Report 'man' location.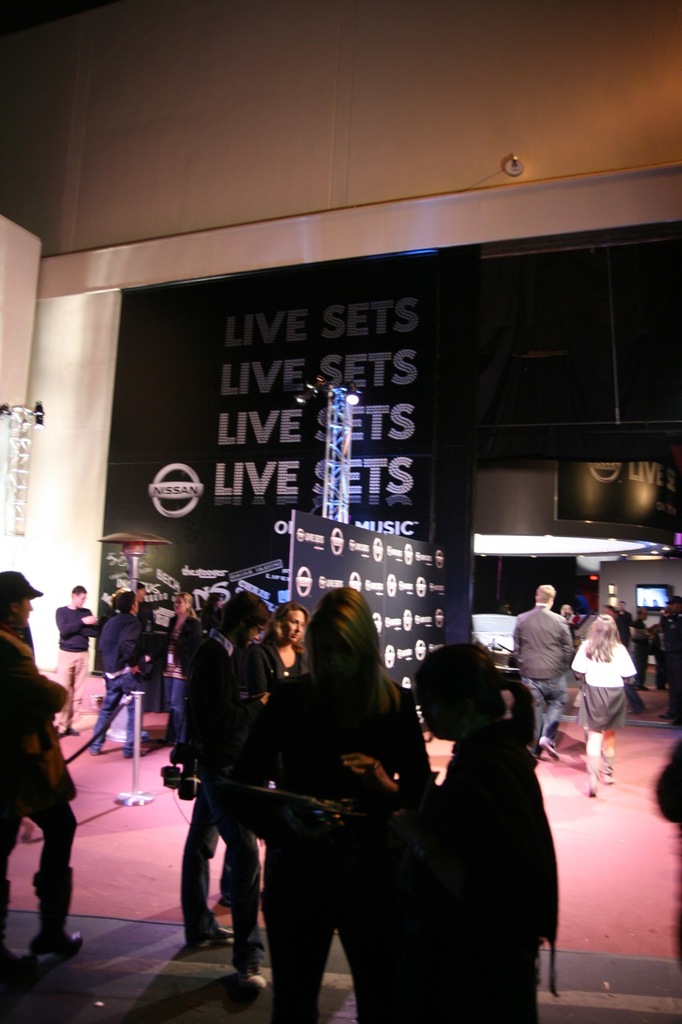
Report: (left=658, top=588, right=681, bottom=683).
